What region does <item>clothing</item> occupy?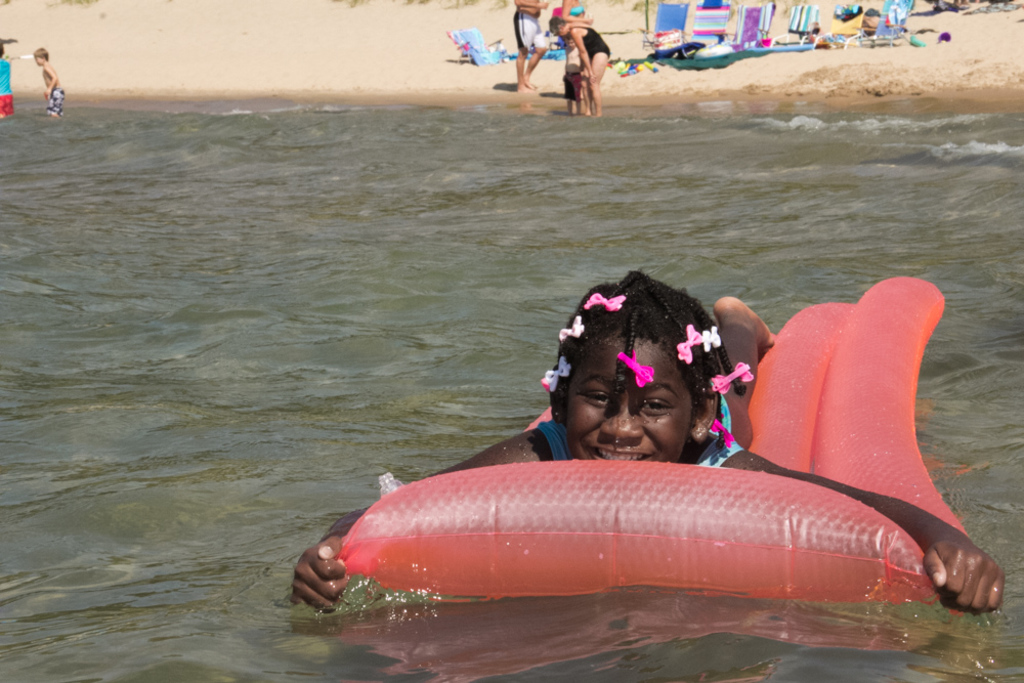
571, 28, 612, 60.
